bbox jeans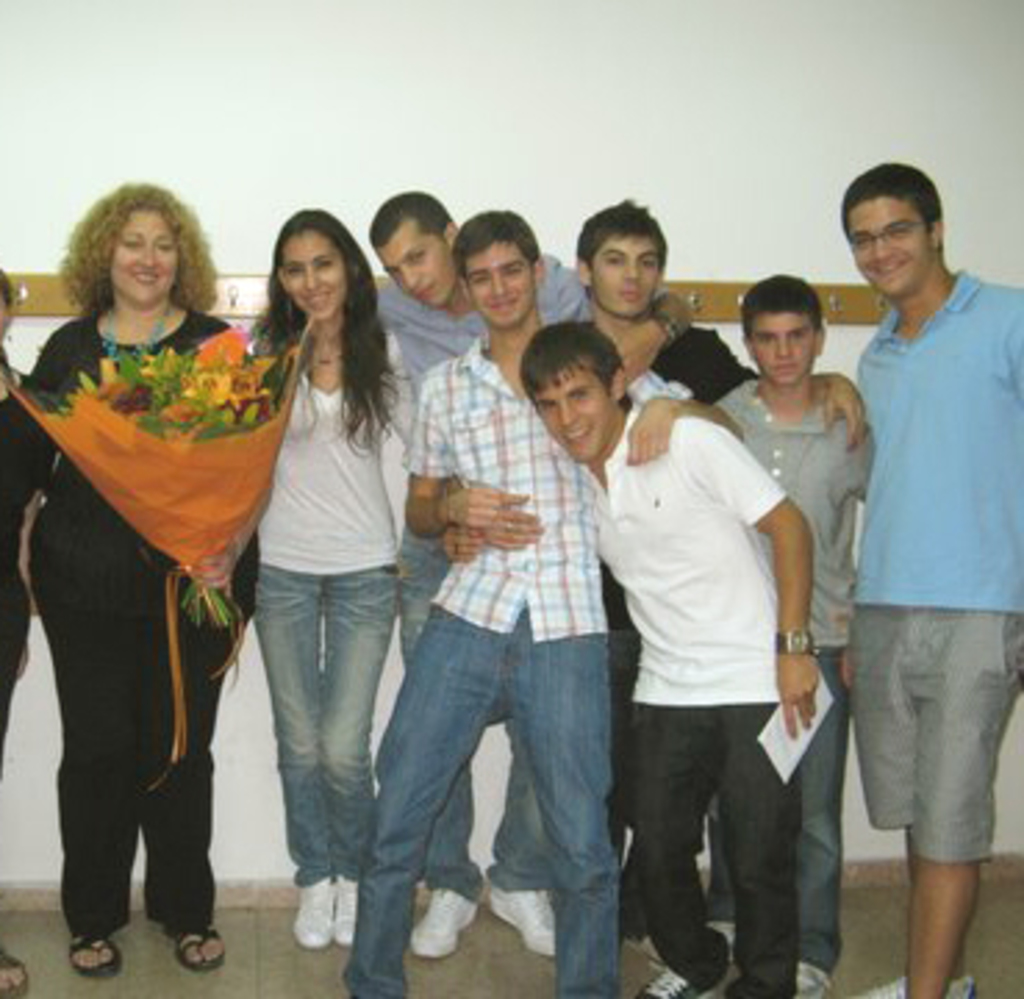
bbox=(780, 669, 849, 974)
